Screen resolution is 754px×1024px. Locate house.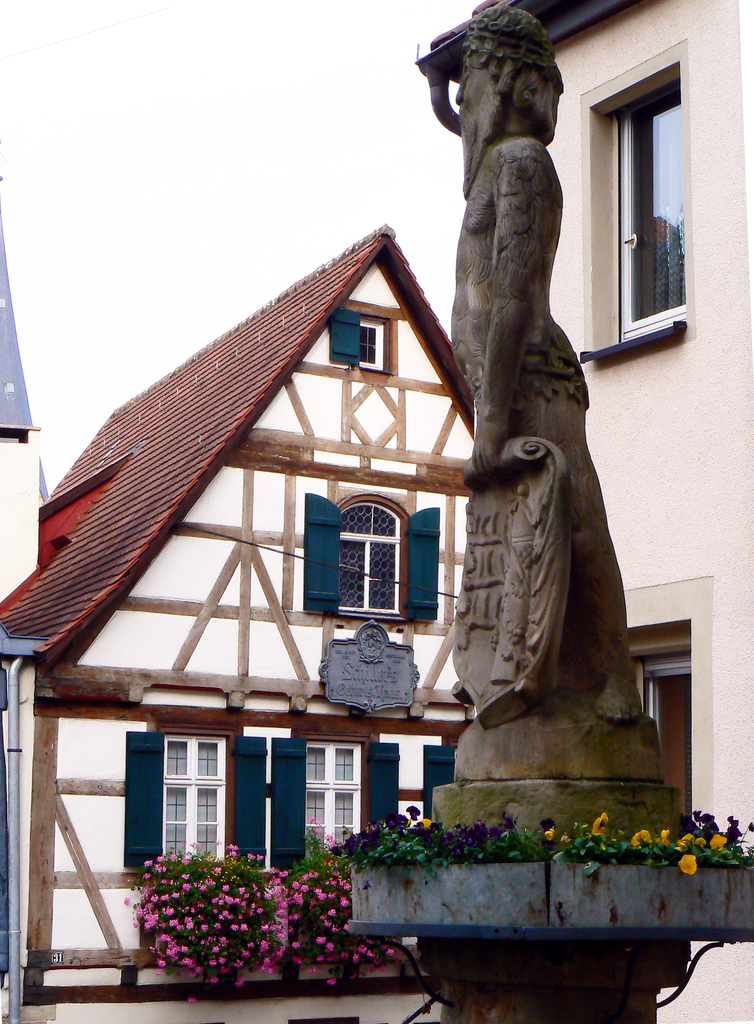
BBox(511, 1, 753, 1023).
